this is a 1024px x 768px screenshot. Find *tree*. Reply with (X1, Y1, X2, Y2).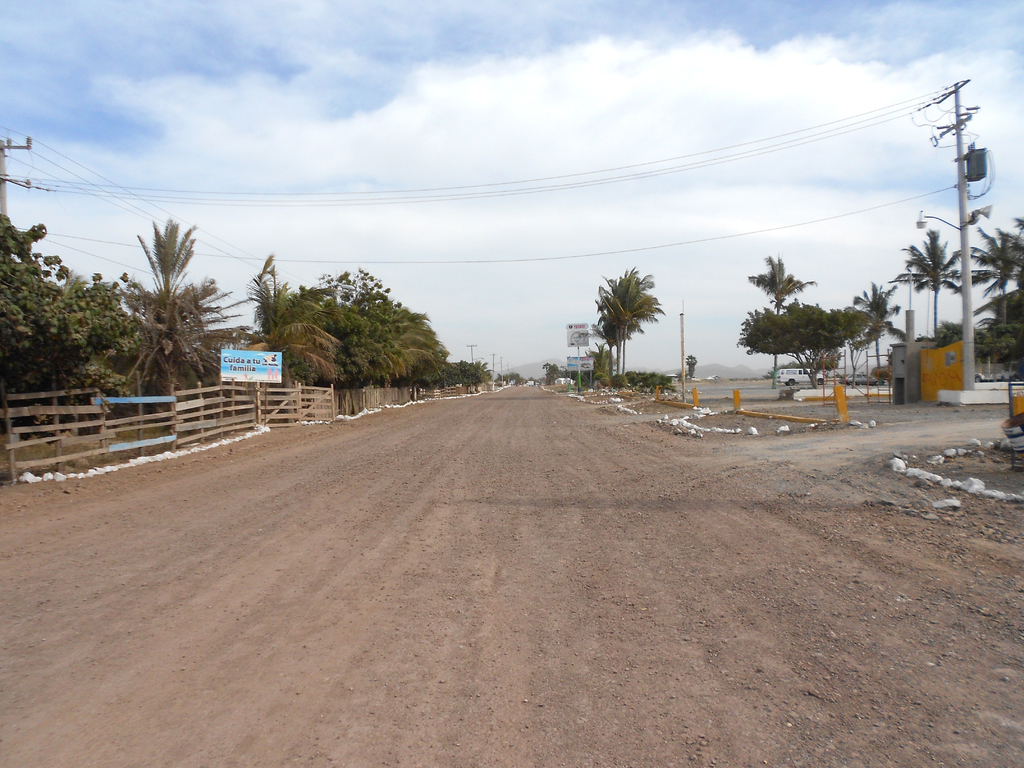
(816, 345, 843, 374).
